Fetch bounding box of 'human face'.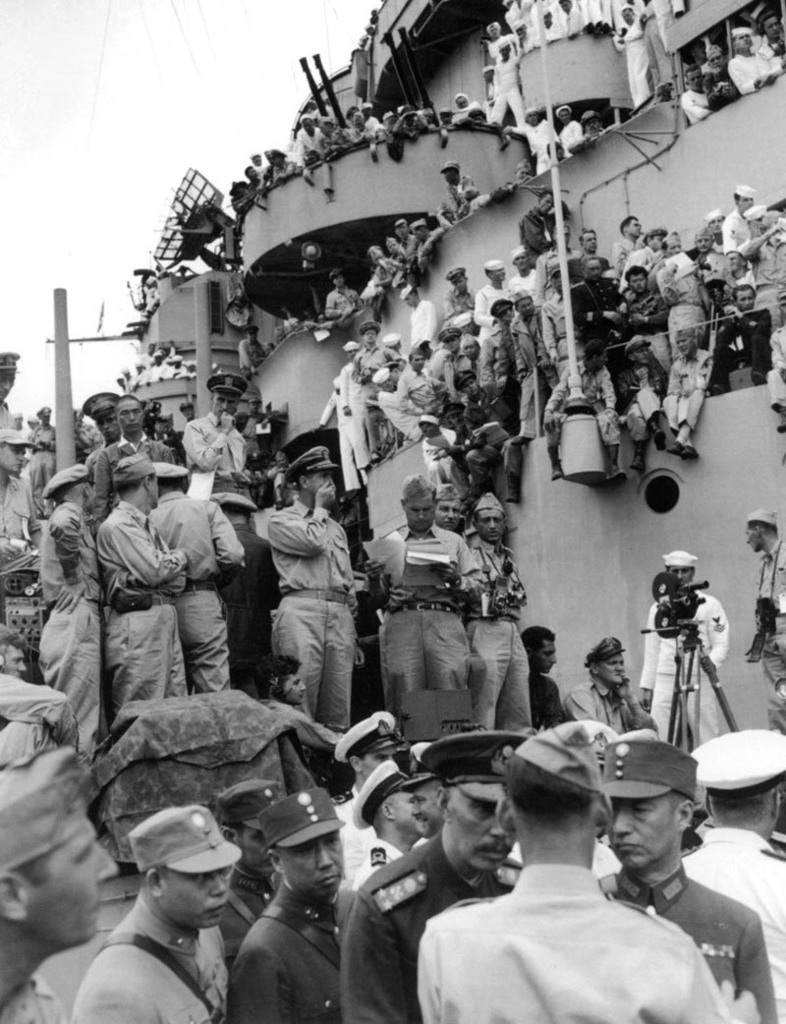
Bbox: l=0, t=442, r=26, b=478.
